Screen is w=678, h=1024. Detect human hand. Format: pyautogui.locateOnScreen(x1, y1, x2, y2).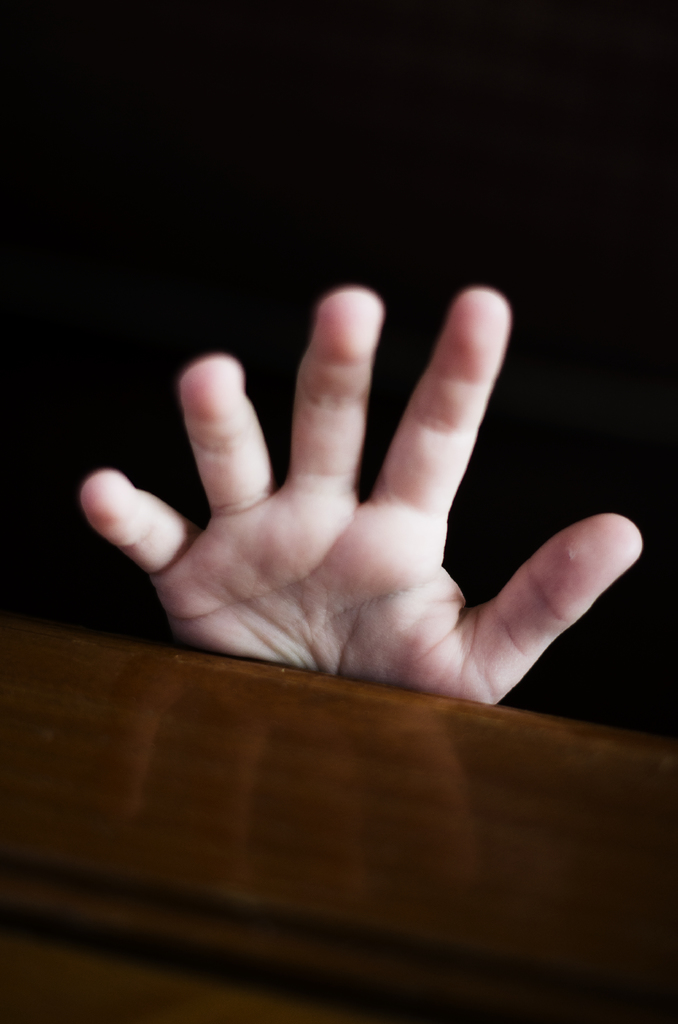
pyautogui.locateOnScreen(79, 279, 636, 705).
